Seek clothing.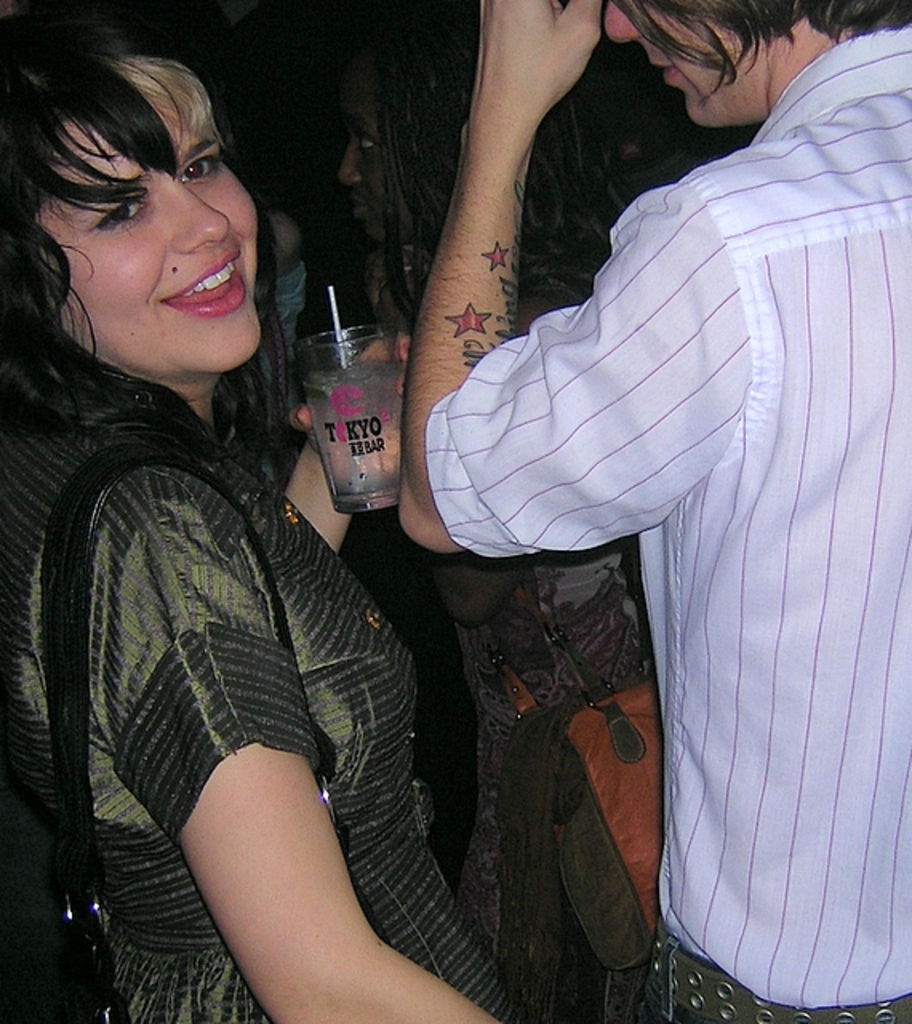
[438,536,653,1022].
